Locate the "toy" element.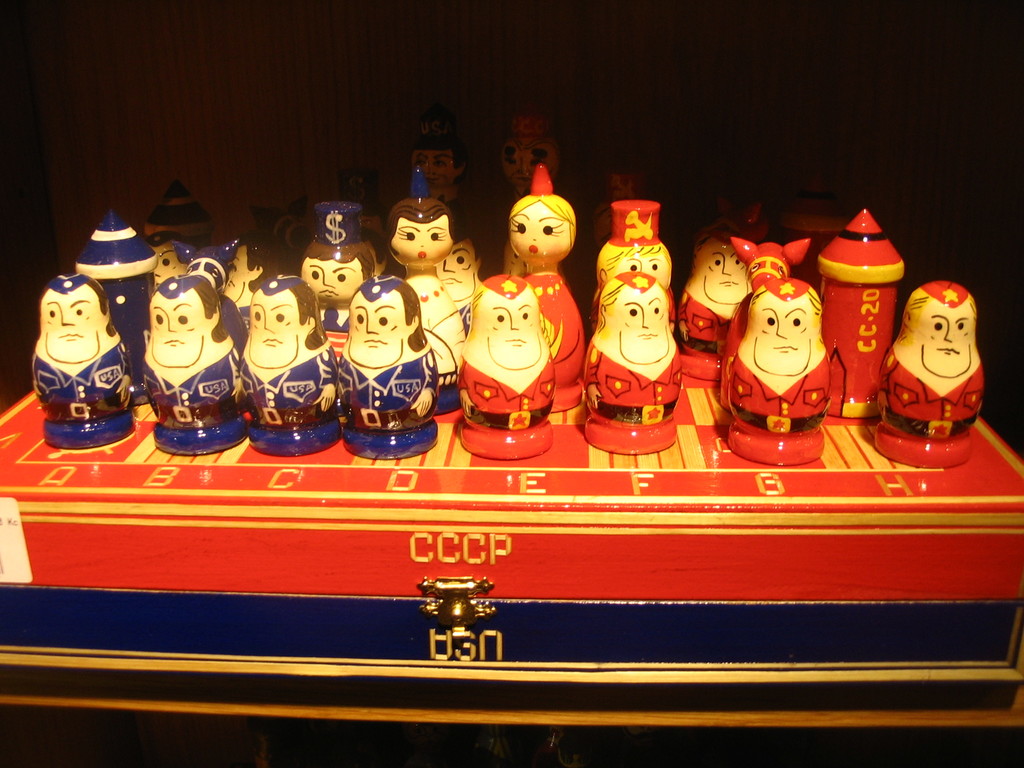
Element bbox: l=589, t=200, r=680, b=334.
